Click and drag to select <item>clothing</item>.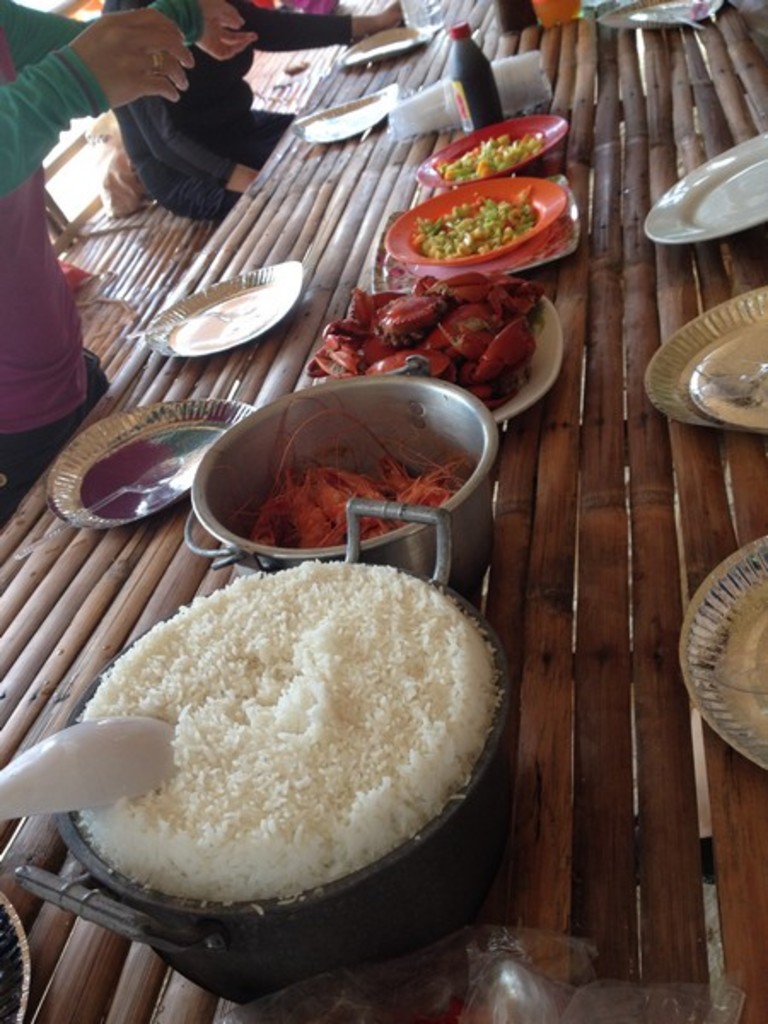
Selection: select_region(102, 0, 340, 203).
